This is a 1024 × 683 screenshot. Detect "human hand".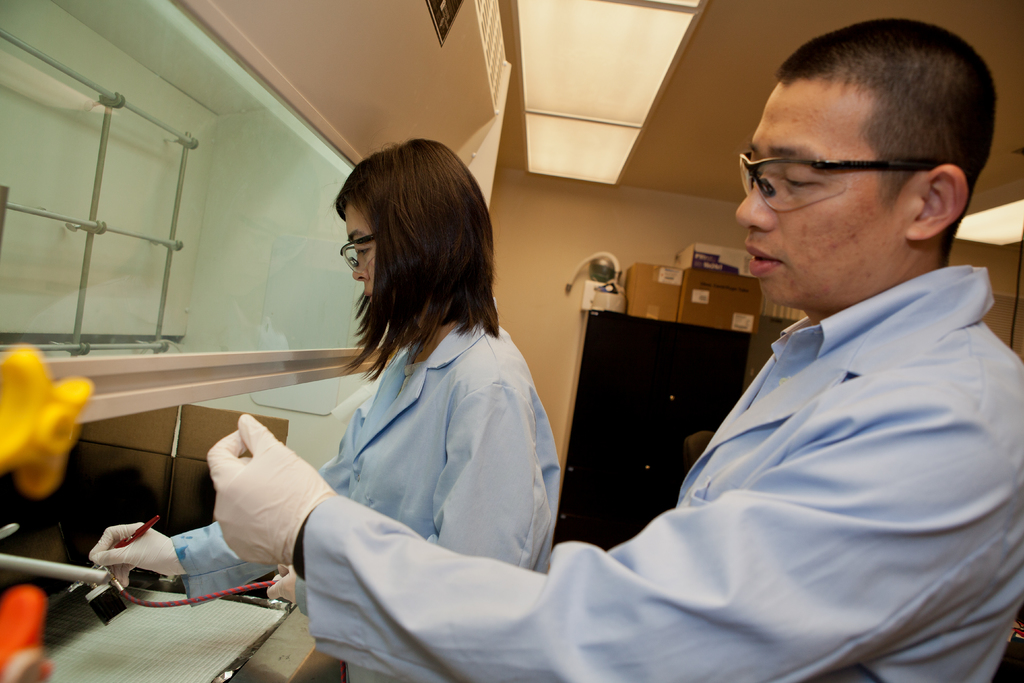
194,430,335,563.
